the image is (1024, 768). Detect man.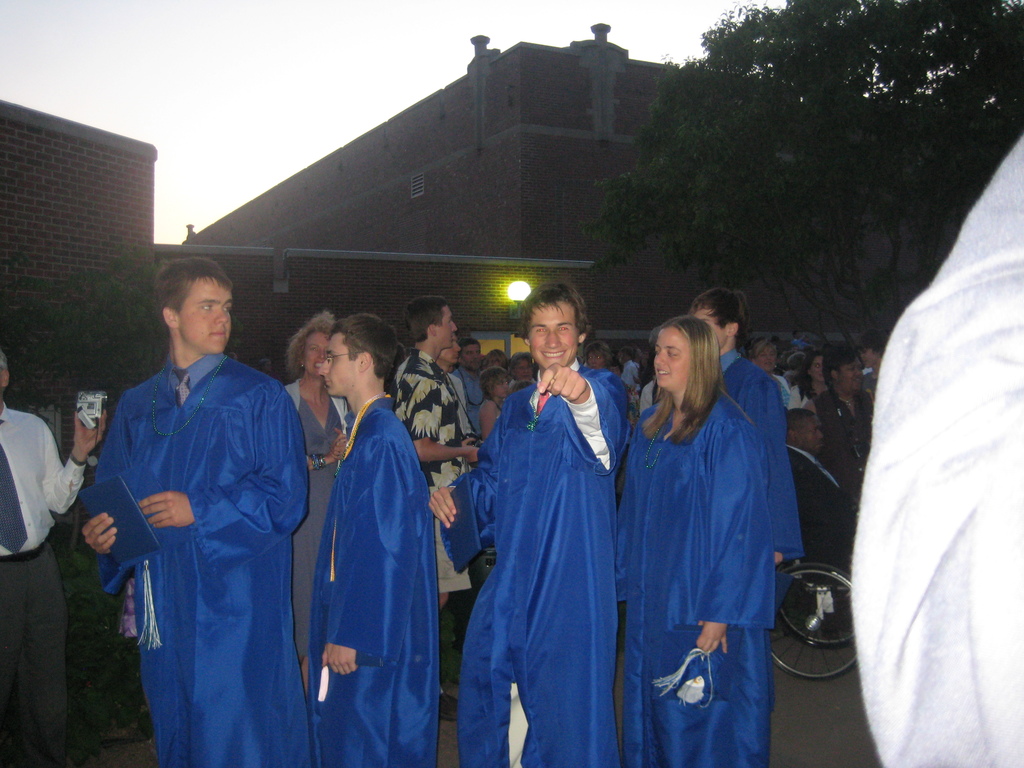
Detection: left=307, top=315, right=441, bottom=764.
